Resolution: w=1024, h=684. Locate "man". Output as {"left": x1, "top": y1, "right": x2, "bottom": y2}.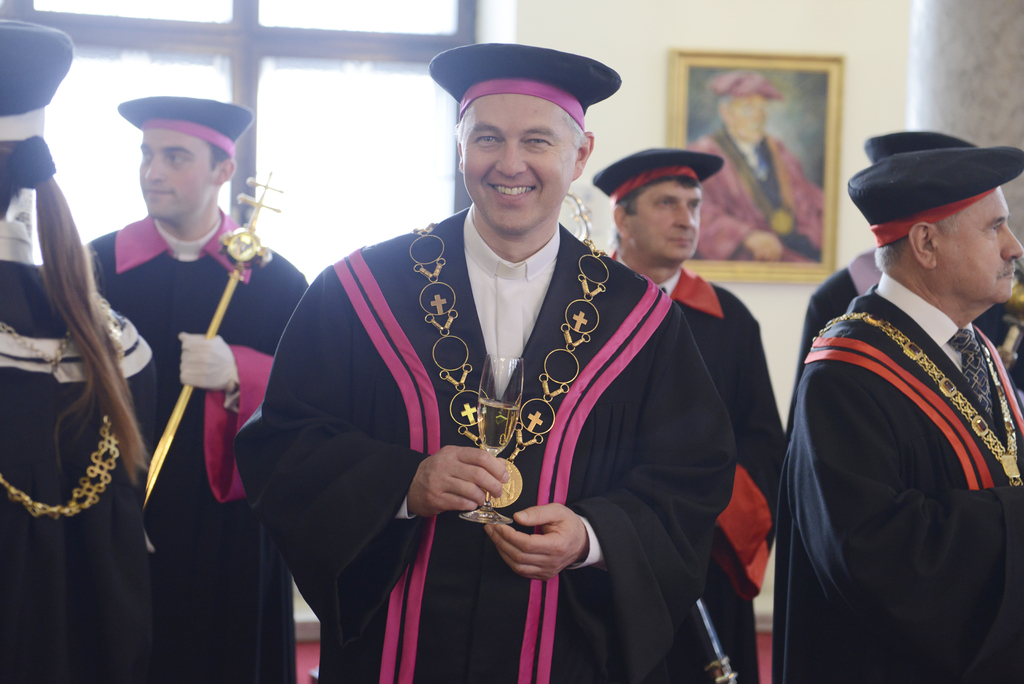
{"left": 86, "top": 94, "right": 310, "bottom": 680}.
